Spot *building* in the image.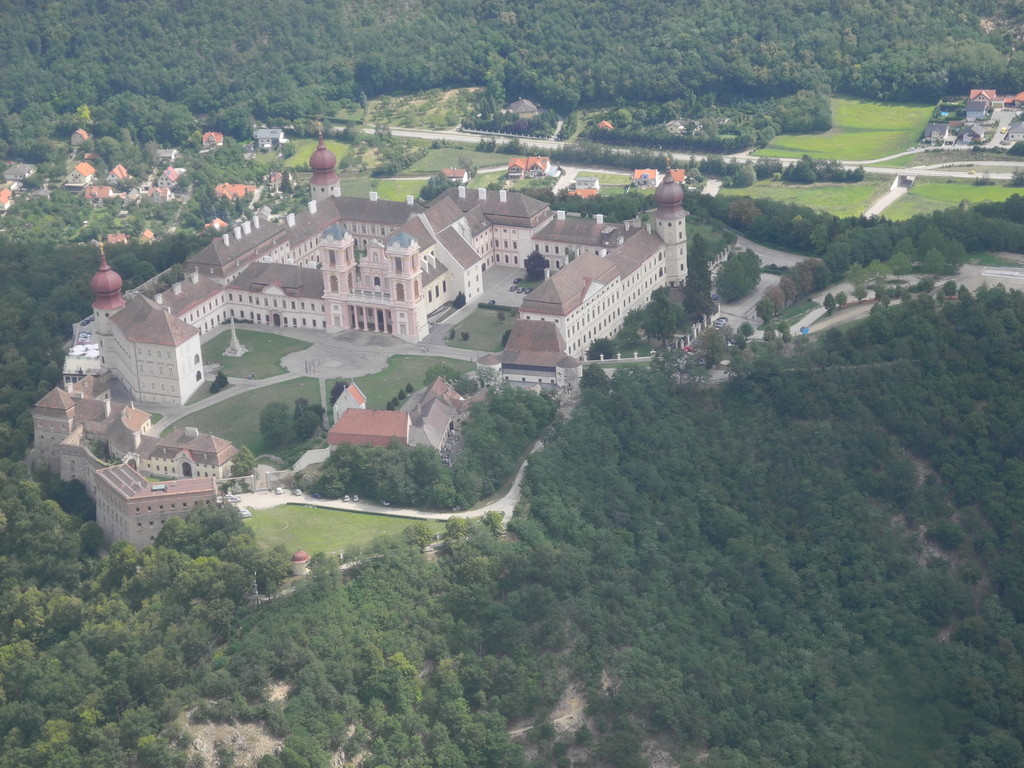
*building* found at pyautogui.locateOnScreen(26, 117, 694, 556).
